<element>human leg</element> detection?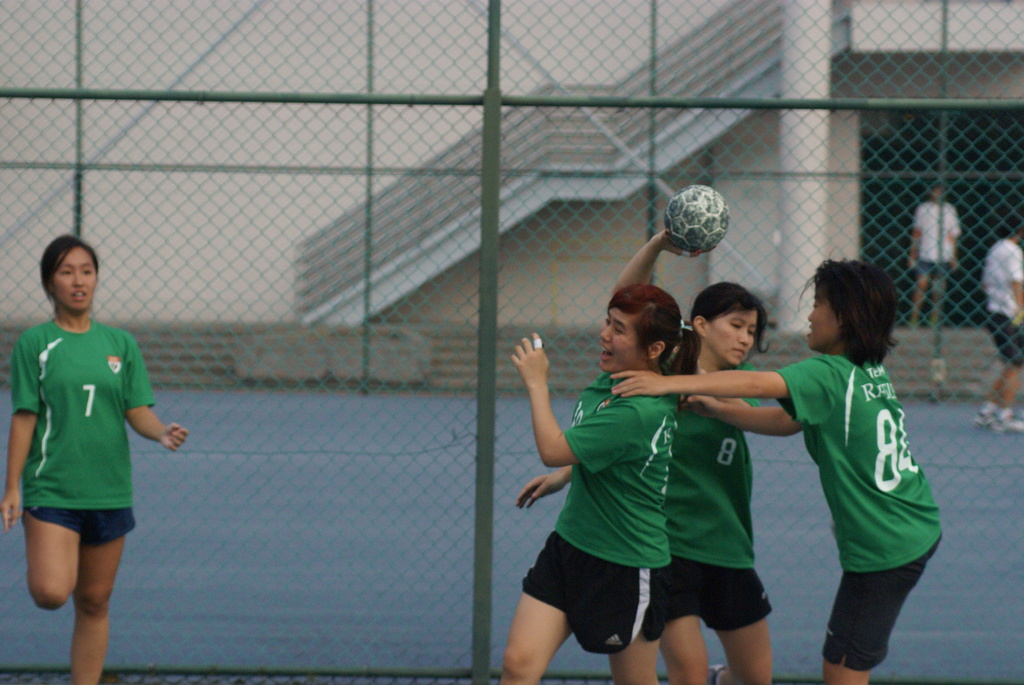
<box>570,569,659,684</box>
